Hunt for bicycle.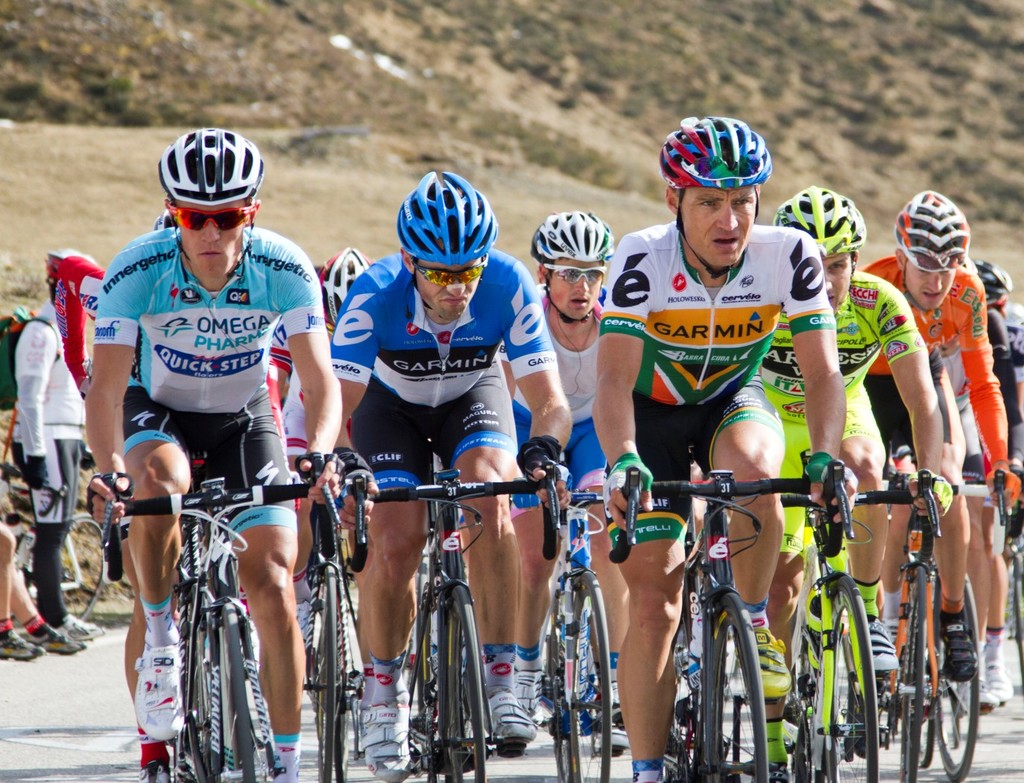
Hunted down at <region>759, 468, 957, 782</region>.
